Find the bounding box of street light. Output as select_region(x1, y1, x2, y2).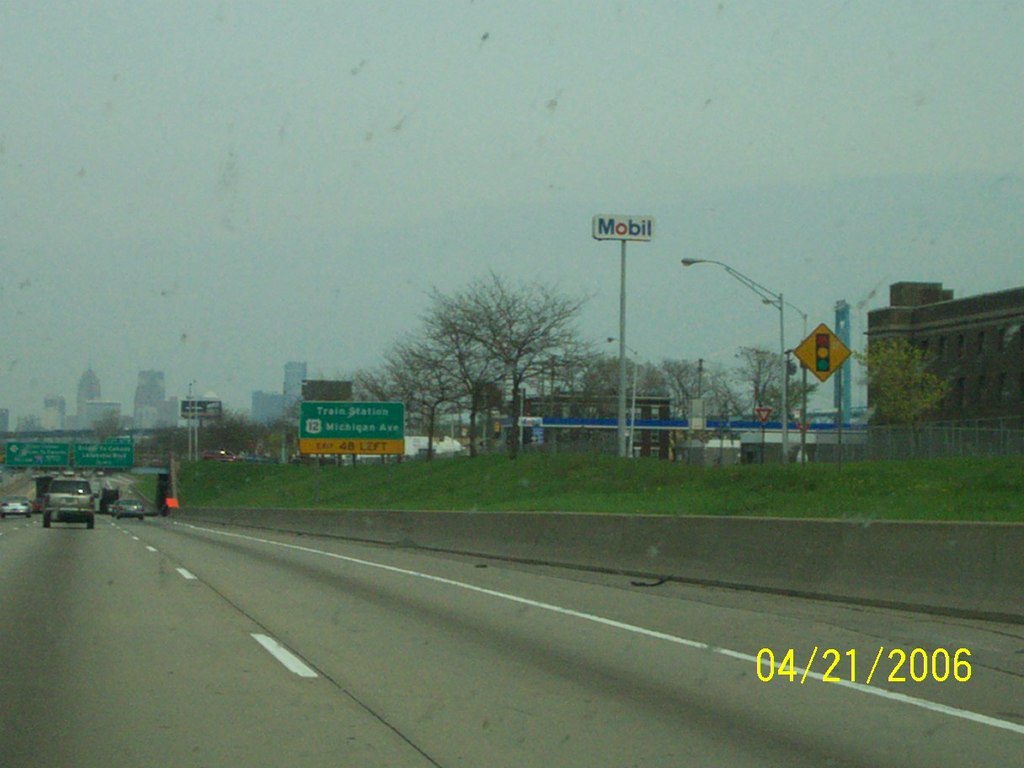
select_region(604, 335, 643, 464).
